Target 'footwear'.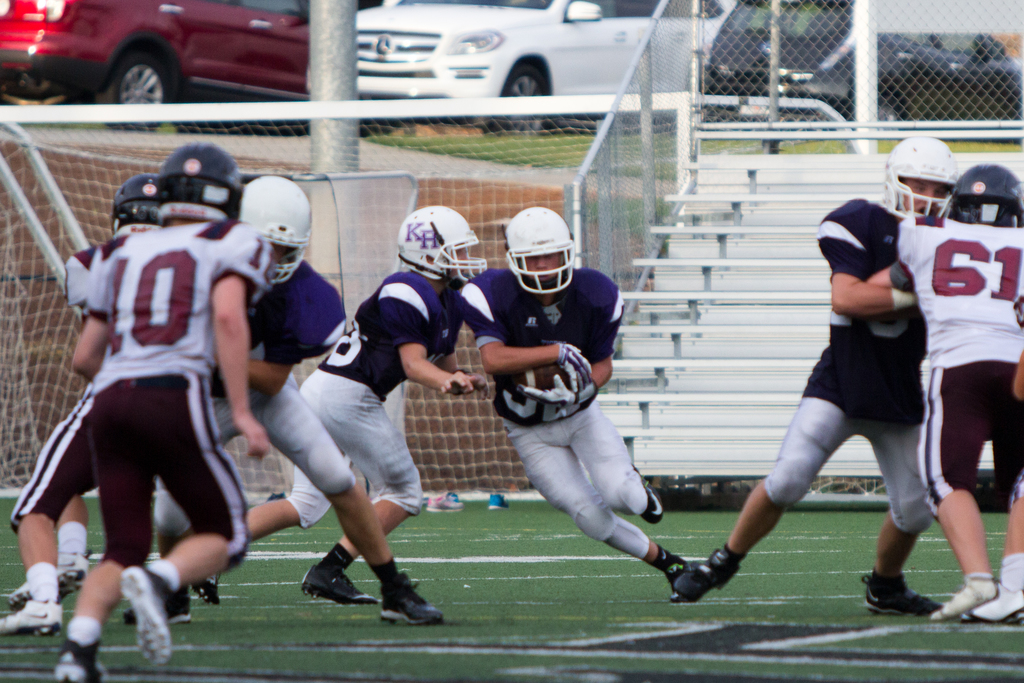
Target region: locate(631, 465, 665, 525).
